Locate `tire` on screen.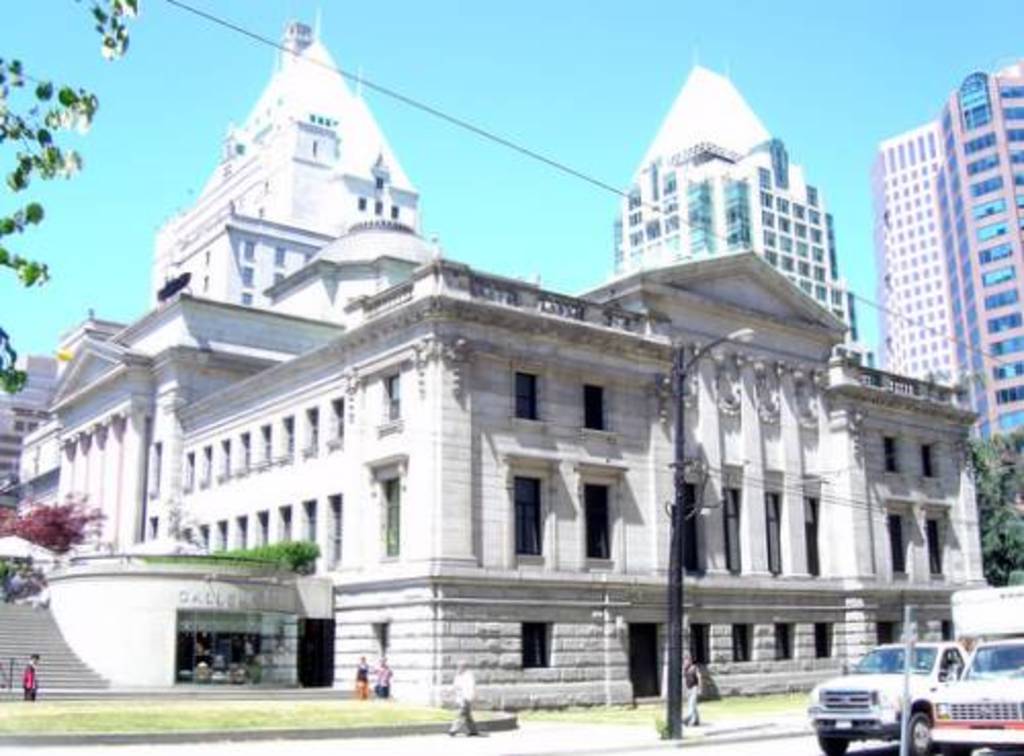
On screen at 817, 733, 848, 754.
